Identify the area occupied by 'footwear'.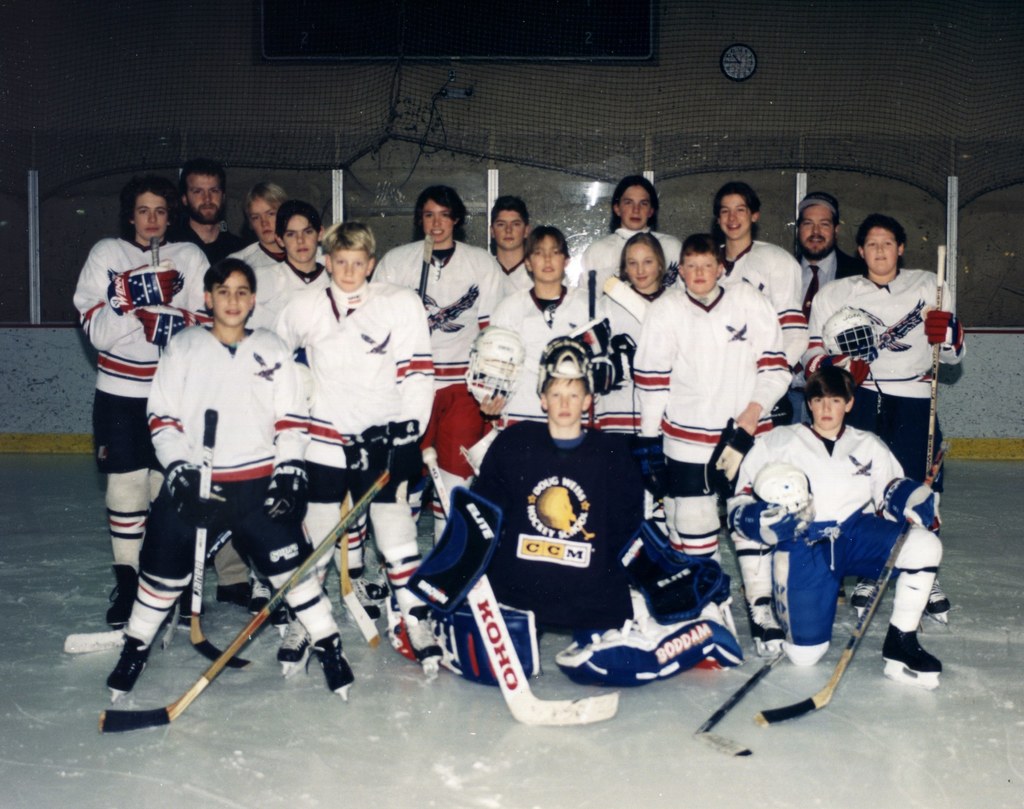
Area: left=880, top=617, right=946, bottom=671.
